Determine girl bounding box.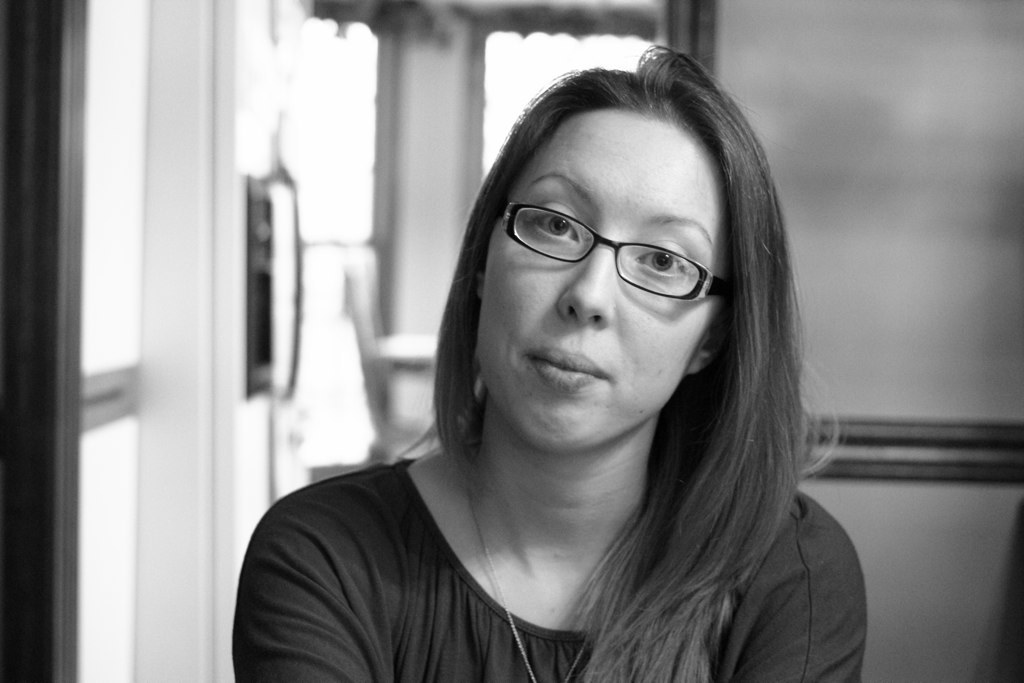
Determined: detection(232, 46, 865, 682).
